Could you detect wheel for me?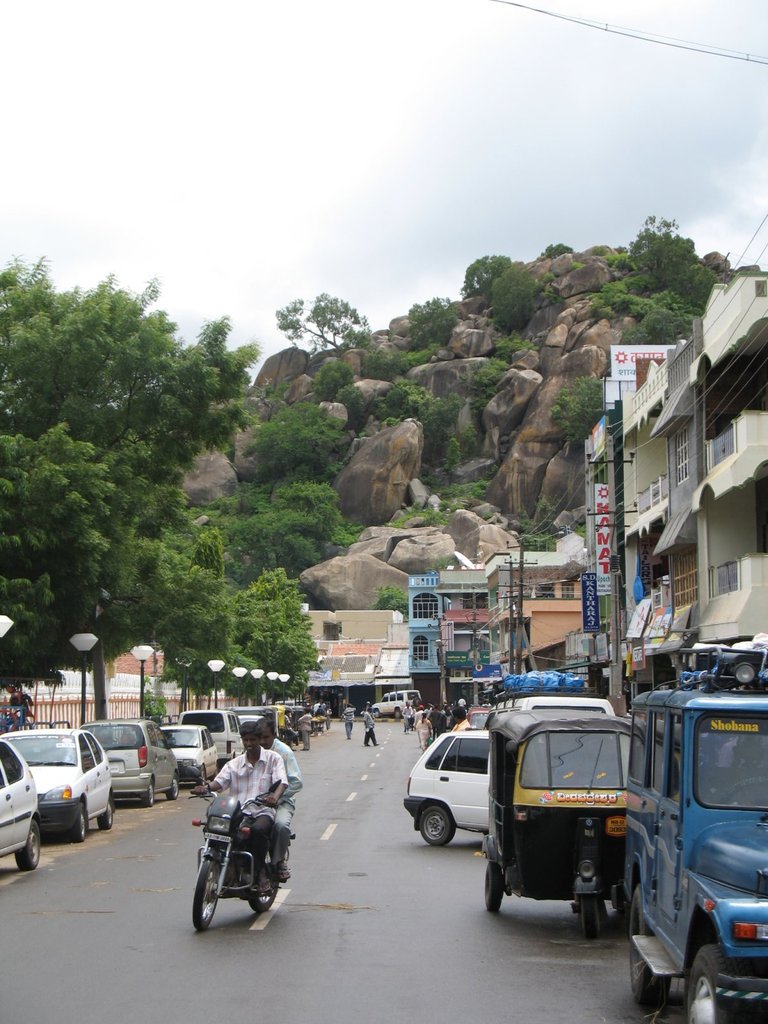
Detection result: <bbox>198, 765, 207, 788</bbox>.
